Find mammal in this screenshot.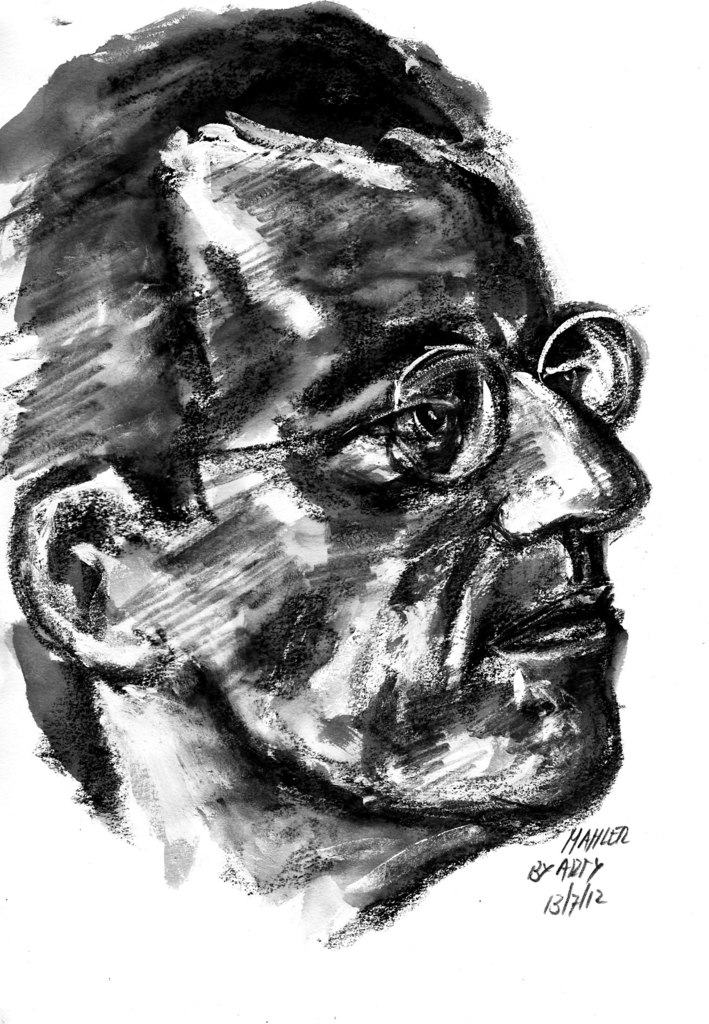
The bounding box for mammal is bbox=[5, 40, 633, 961].
